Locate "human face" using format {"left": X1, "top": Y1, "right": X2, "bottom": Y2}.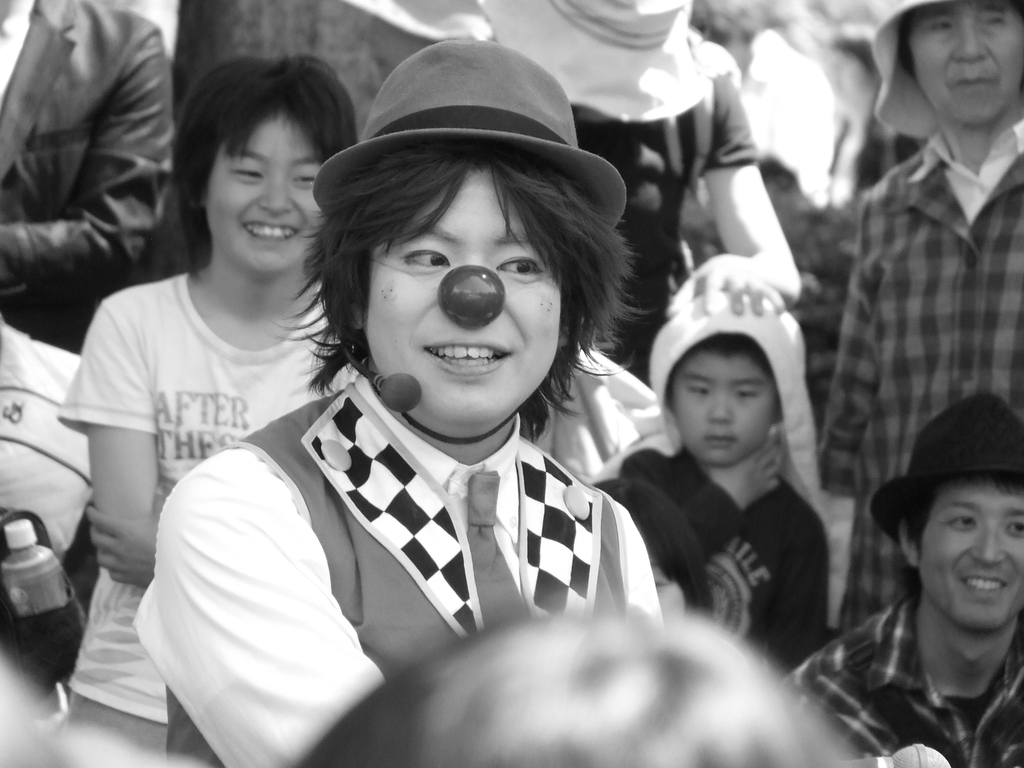
{"left": 204, "top": 114, "right": 327, "bottom": 279}.
